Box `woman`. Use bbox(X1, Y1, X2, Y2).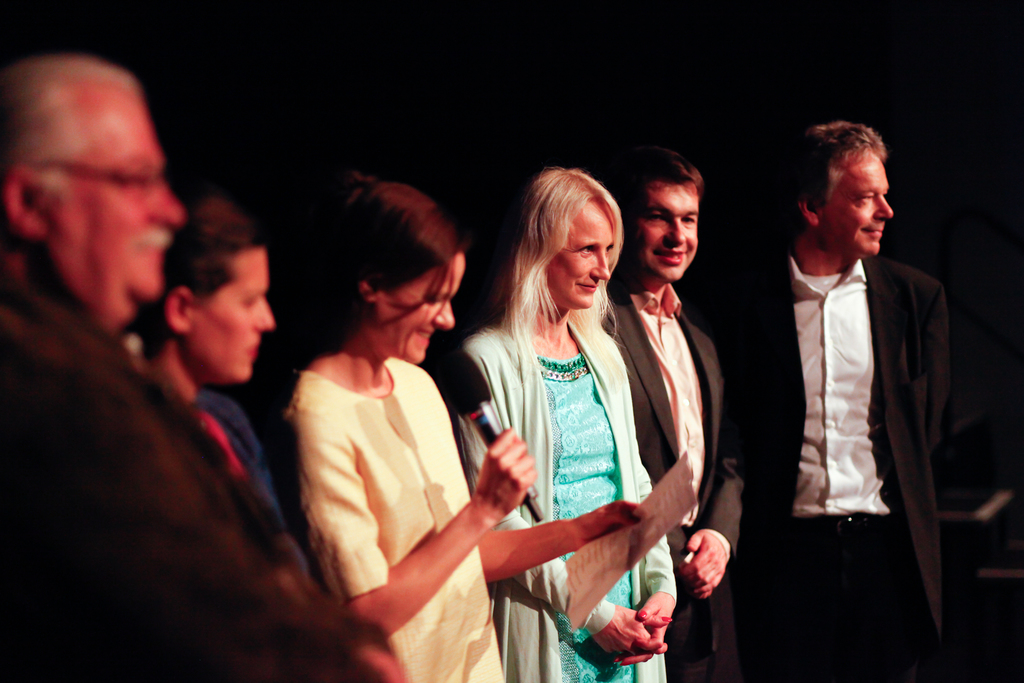
bbox(119, 198, 308, 542).
